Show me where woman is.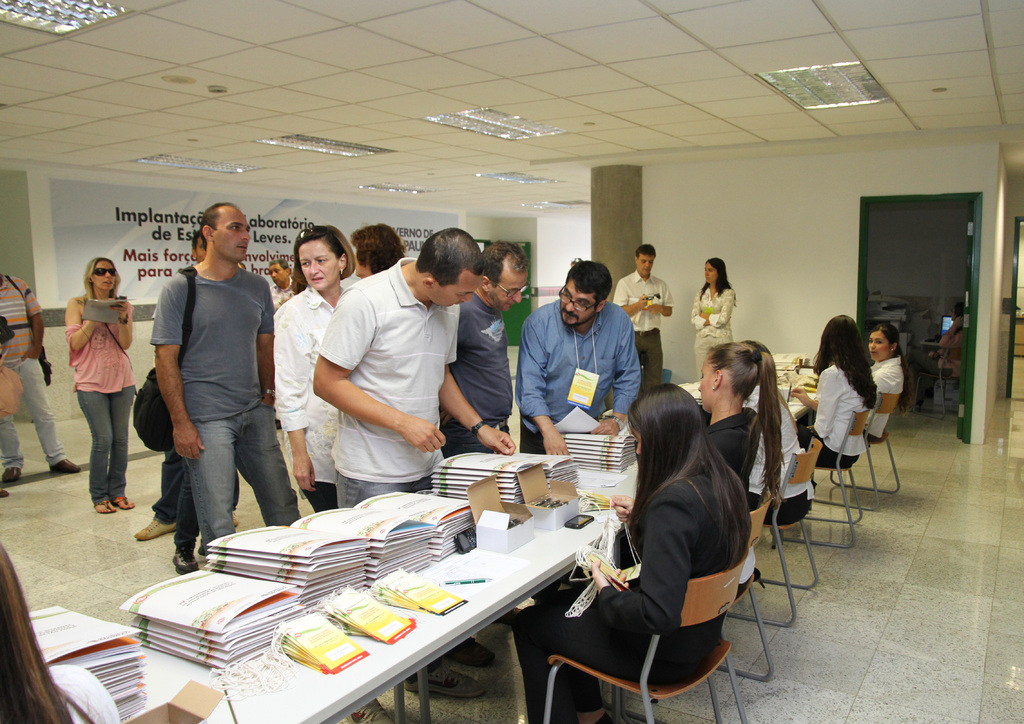
woman is at box=[745, 341, 819, 529].
